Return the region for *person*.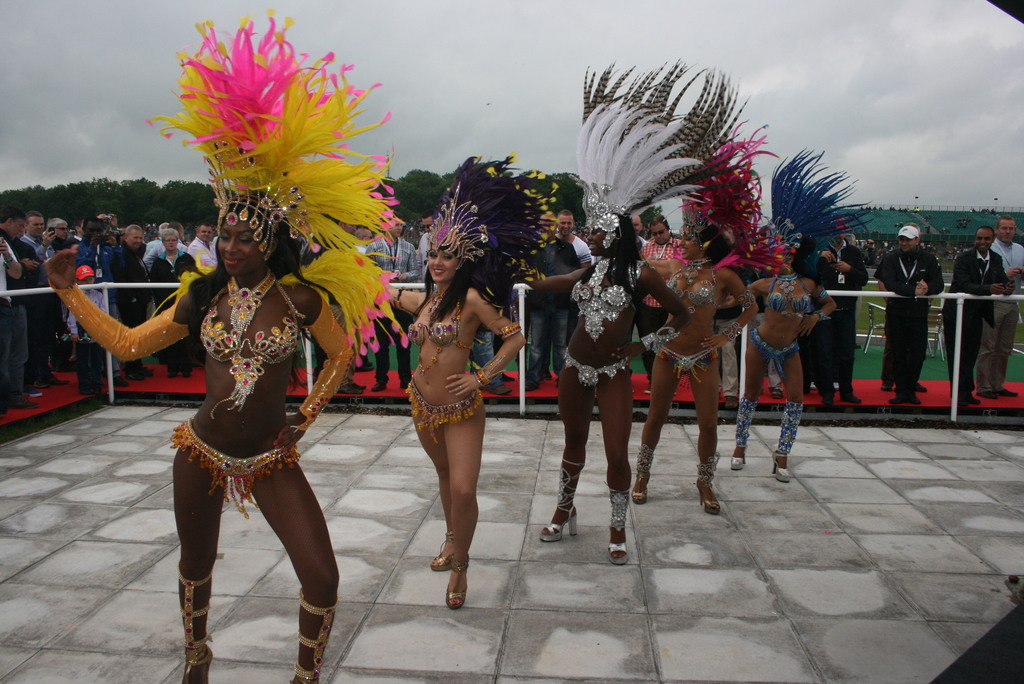
976, 214, 1023, 396.
